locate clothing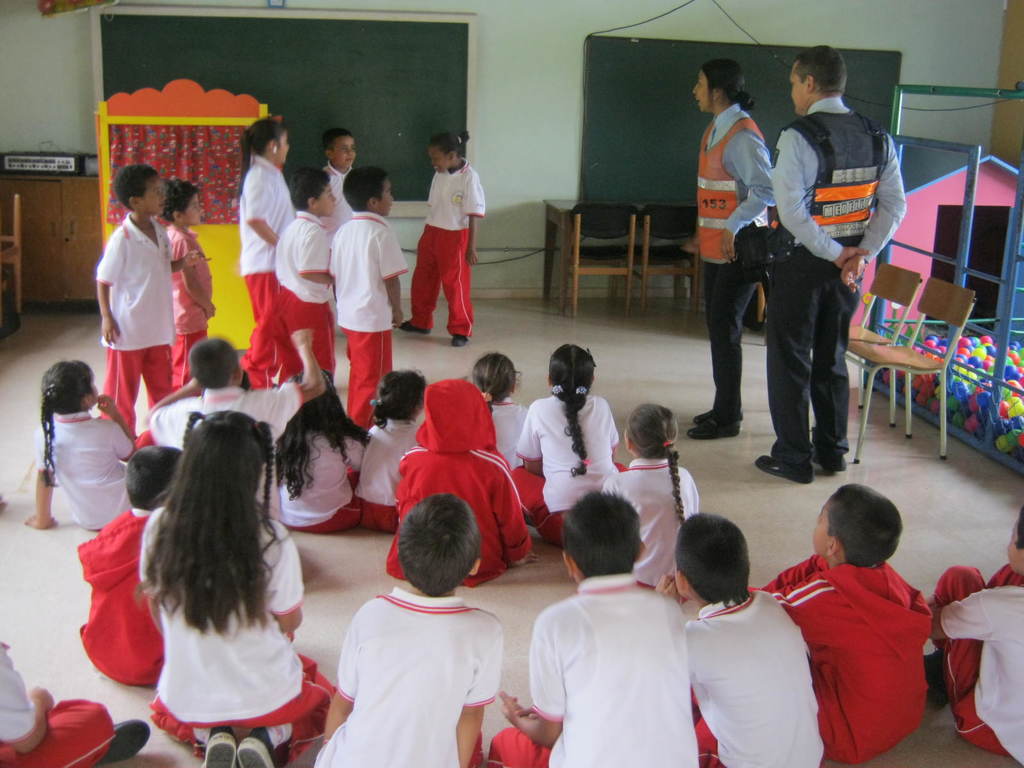
crop(410, 154, 486, 343)
